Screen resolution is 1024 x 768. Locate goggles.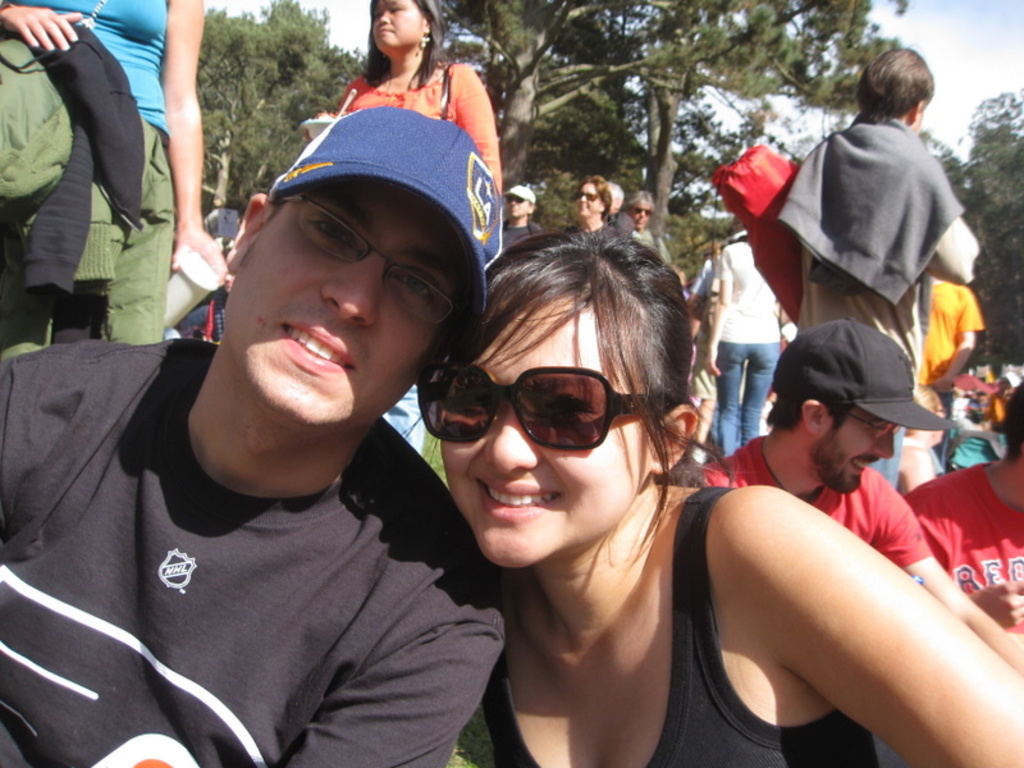
region(435, 360, 662, 462).
